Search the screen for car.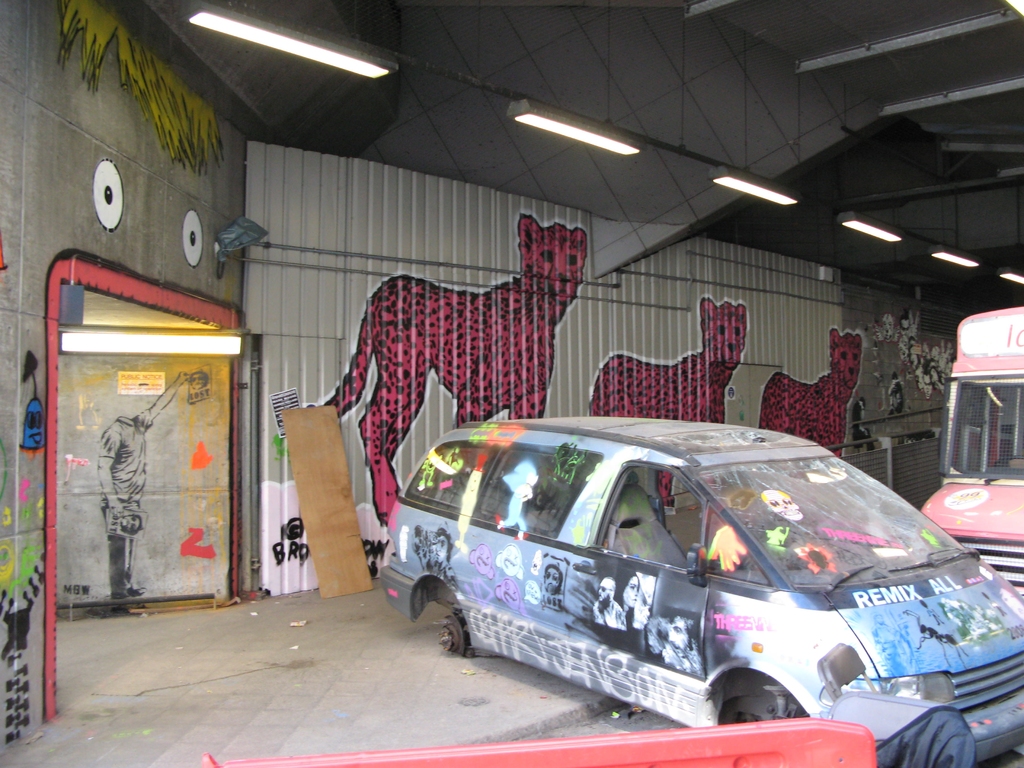
Found at box=[399, 404, 994, 749].
